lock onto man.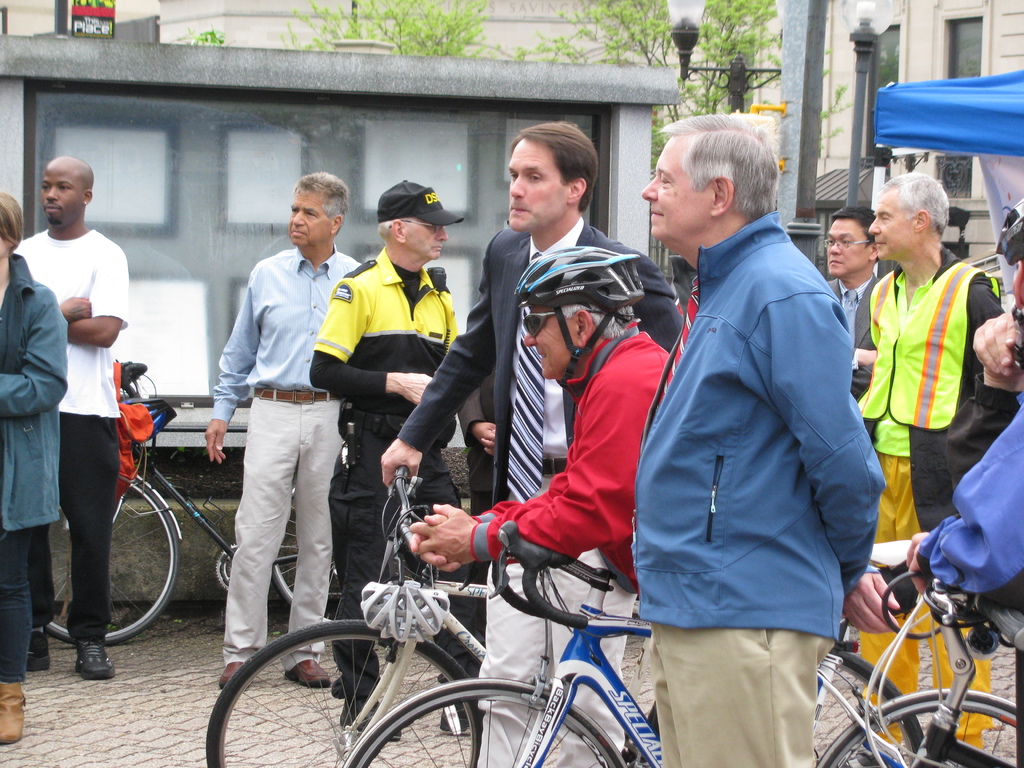
Locked: <bbox>408, 244, 671, 597</bbox>.
